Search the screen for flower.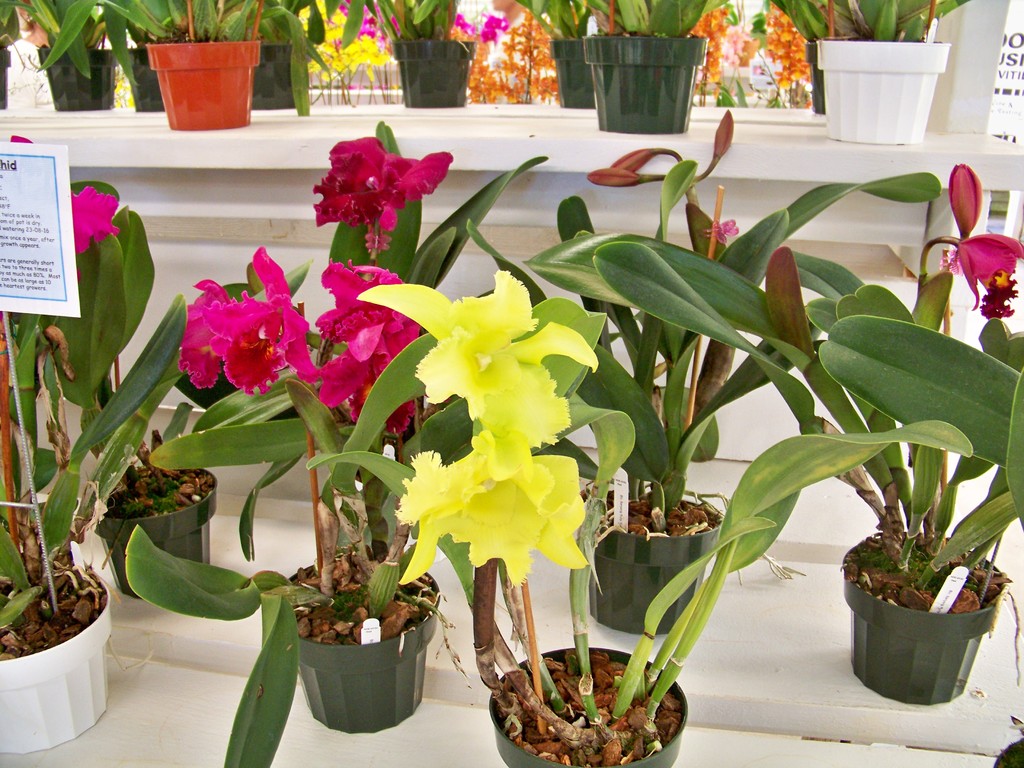
Found at 589, 166, 642, 189.
